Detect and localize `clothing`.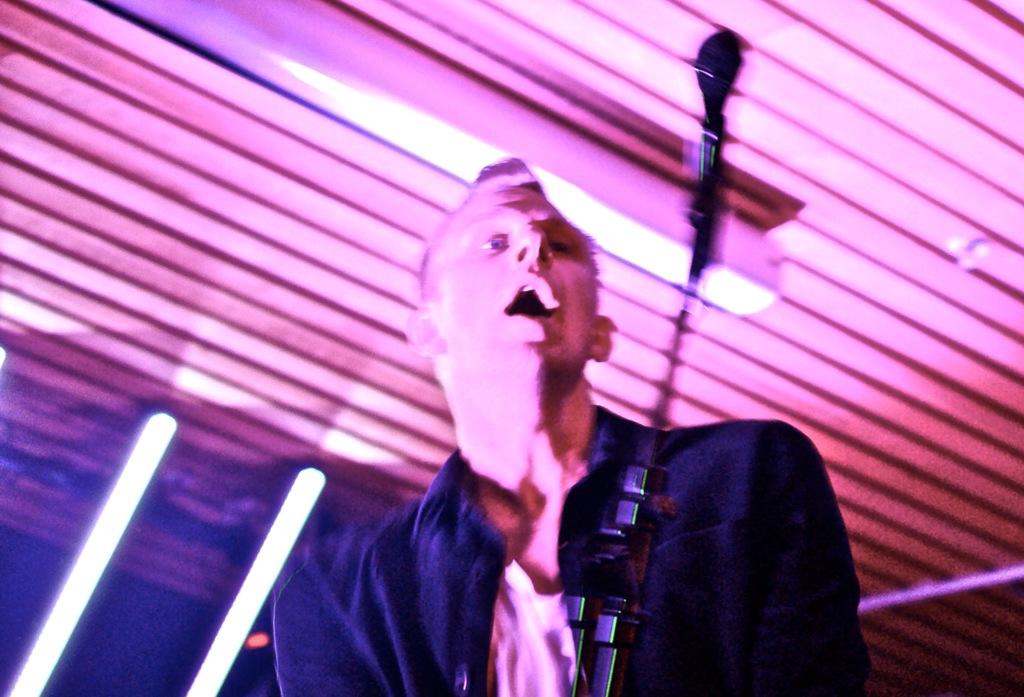
Localized at 284,404,866,696.
